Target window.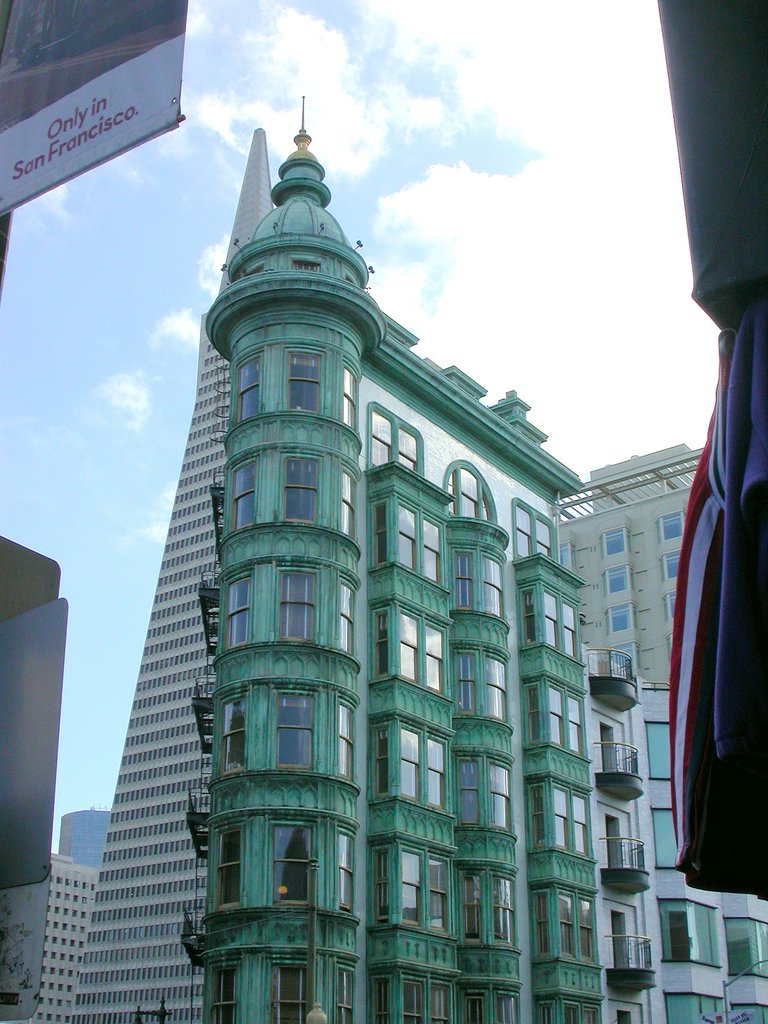
Target region: 340,827,355,920.
